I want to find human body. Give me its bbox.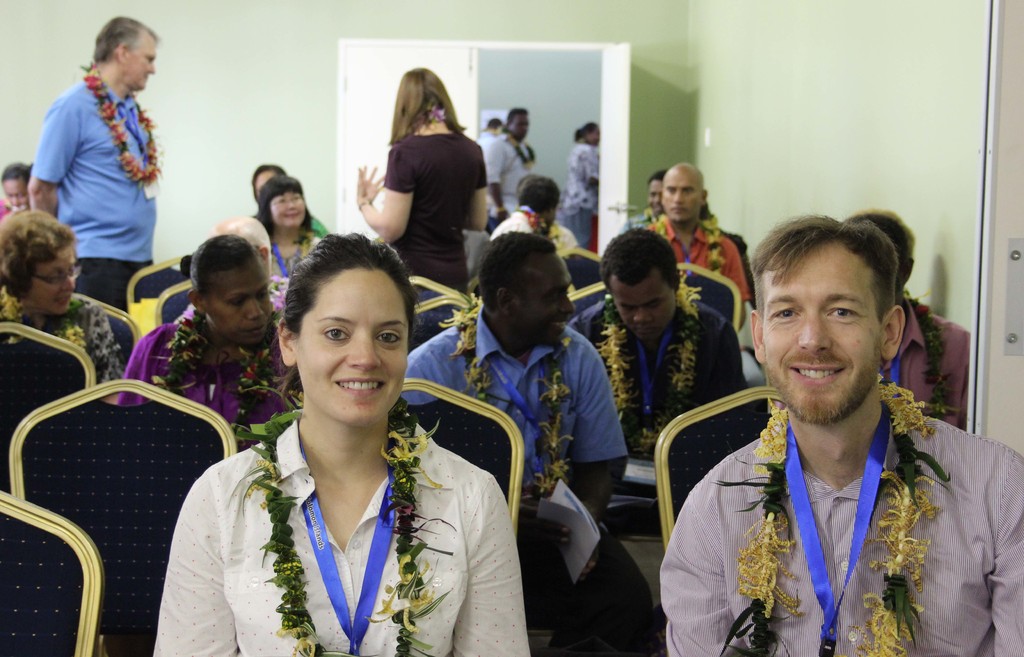
locate(147, 412, 533, 656).
